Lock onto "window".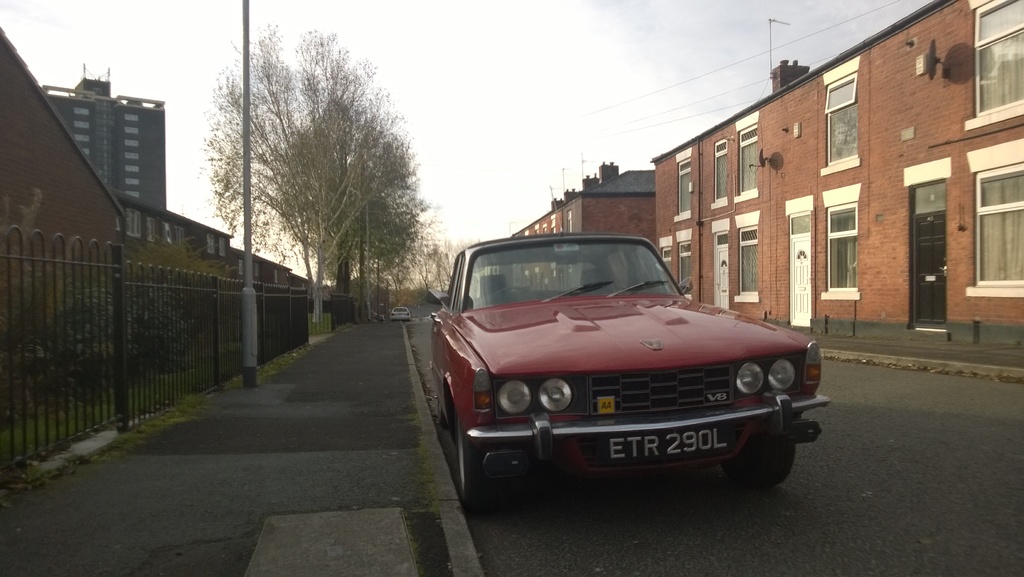
Locked: left=819, top=53, right=860, bottom=180.
